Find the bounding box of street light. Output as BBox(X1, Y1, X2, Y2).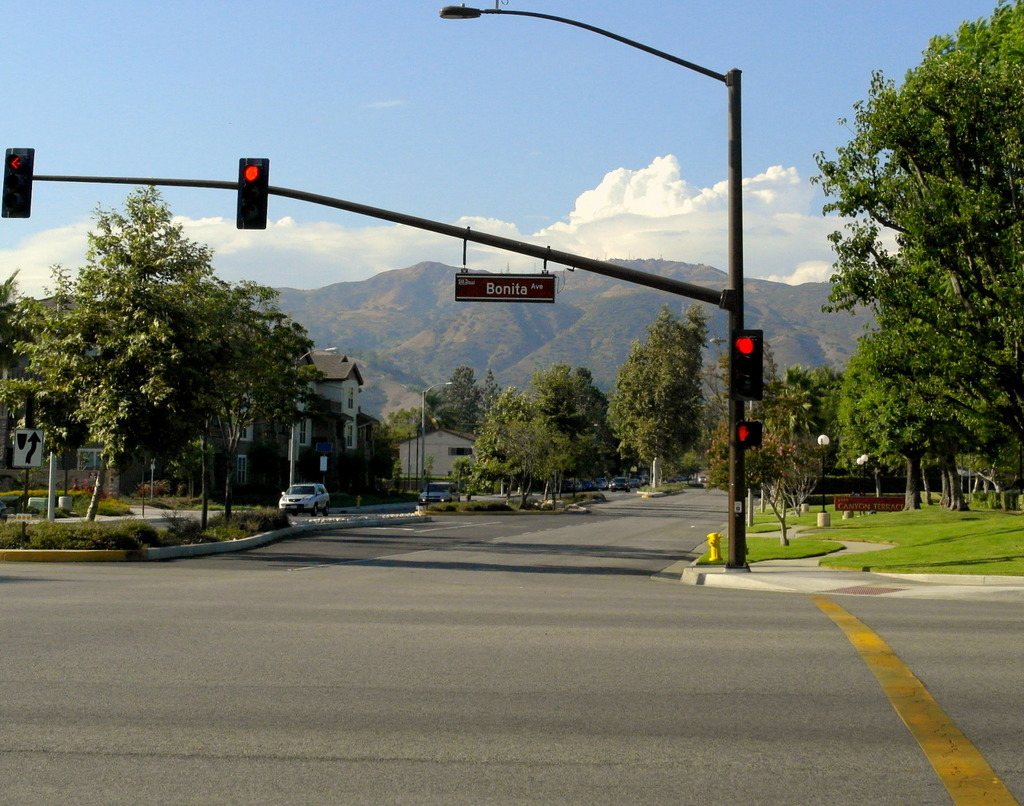
BBox(417, 383, 453, 490).
